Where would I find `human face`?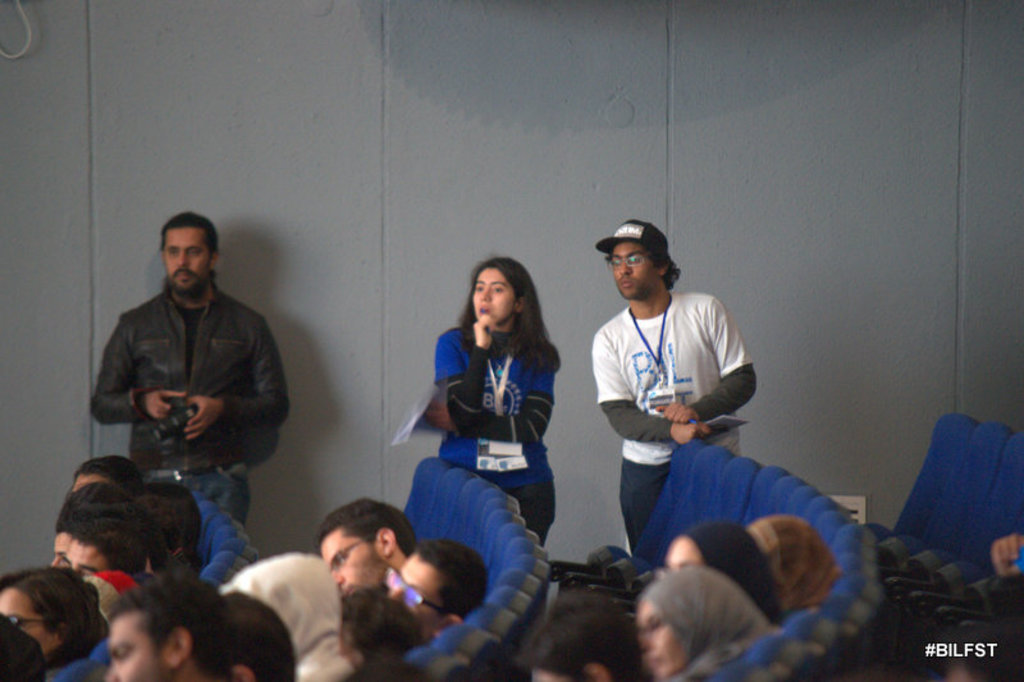
At locate(637, 598, 680, 676).
